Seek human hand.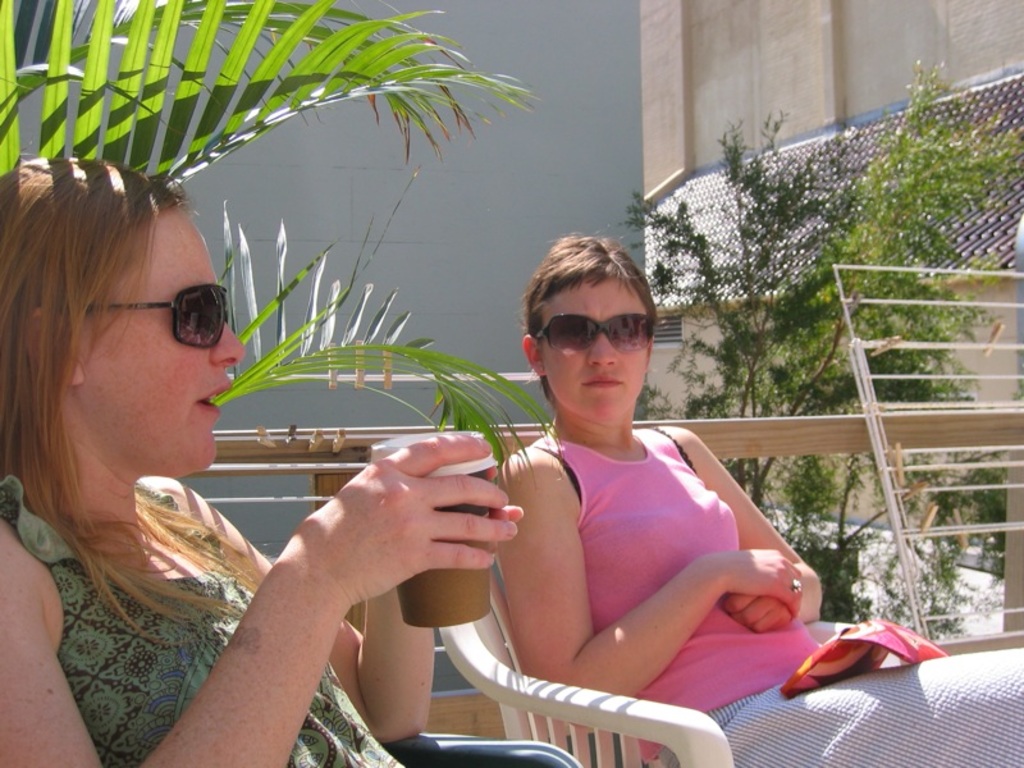
{"x1": 721, "y1": 594, "x2": 792, "y2": 635}.
